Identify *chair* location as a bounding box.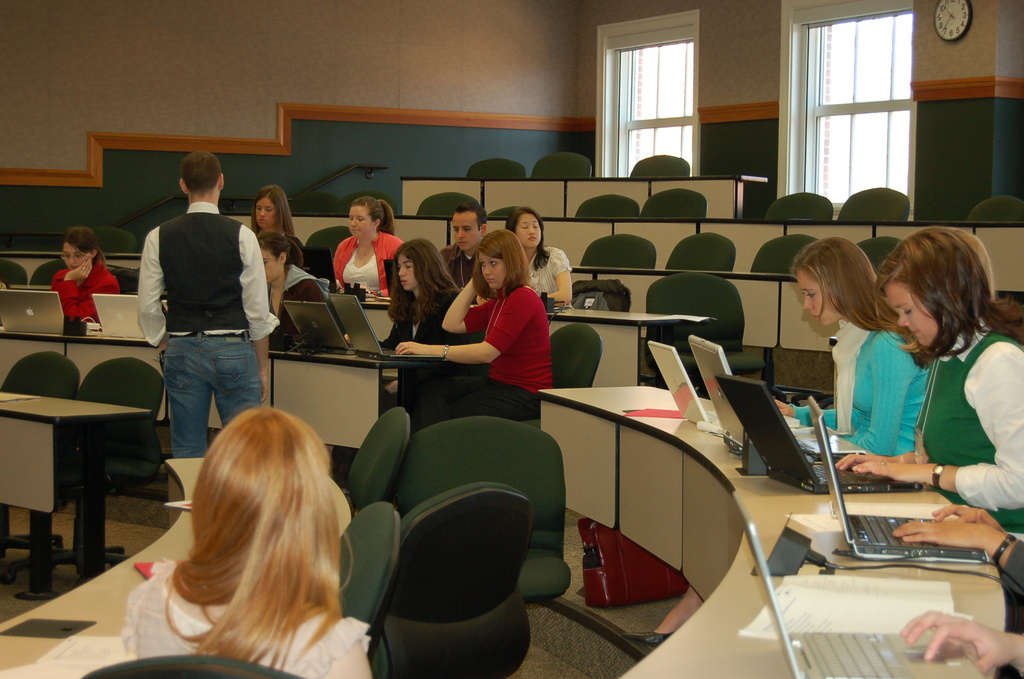
BBox(850, 231, 902, 276).
